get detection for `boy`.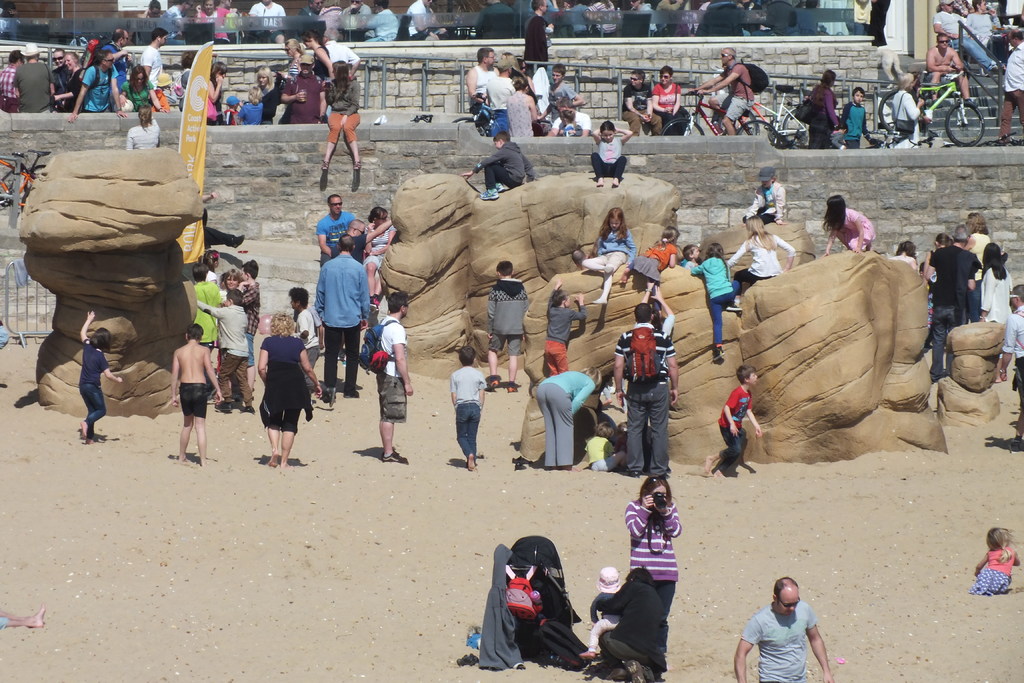
Detection: 835:86:867:149.
